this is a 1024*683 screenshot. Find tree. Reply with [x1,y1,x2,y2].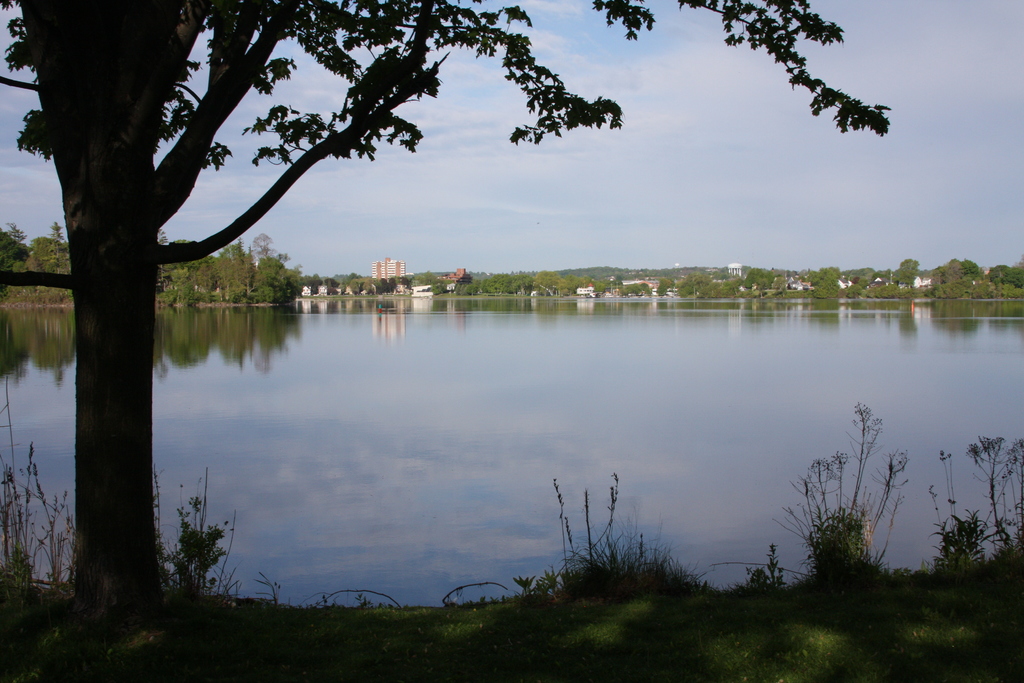
[971,283,1002,297].
